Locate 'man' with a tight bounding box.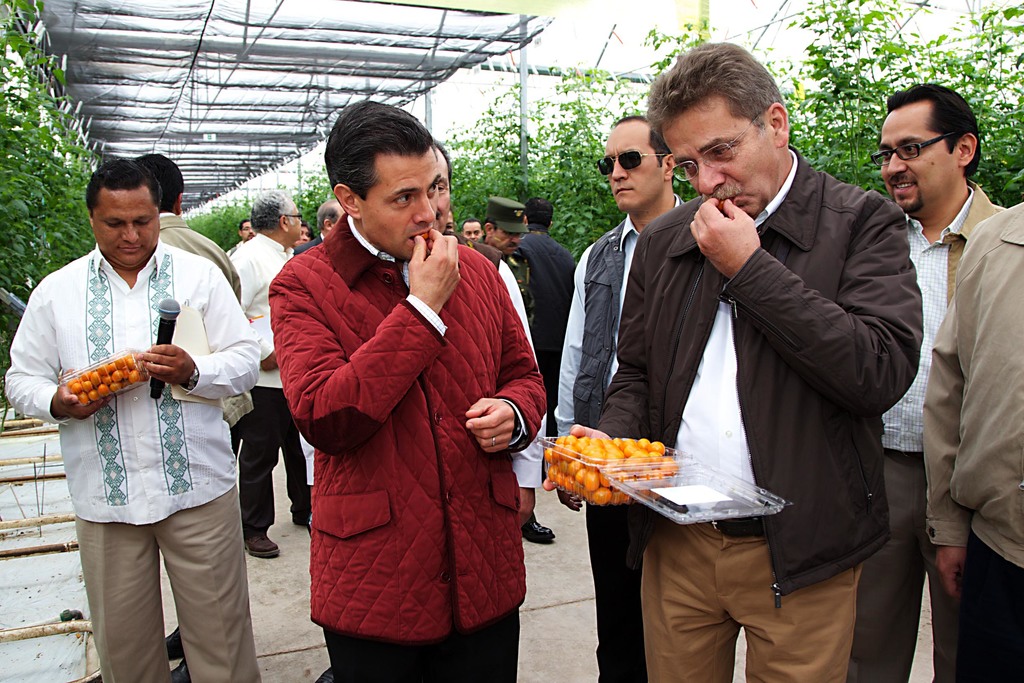
crop(931, 201, 1023, 682).
